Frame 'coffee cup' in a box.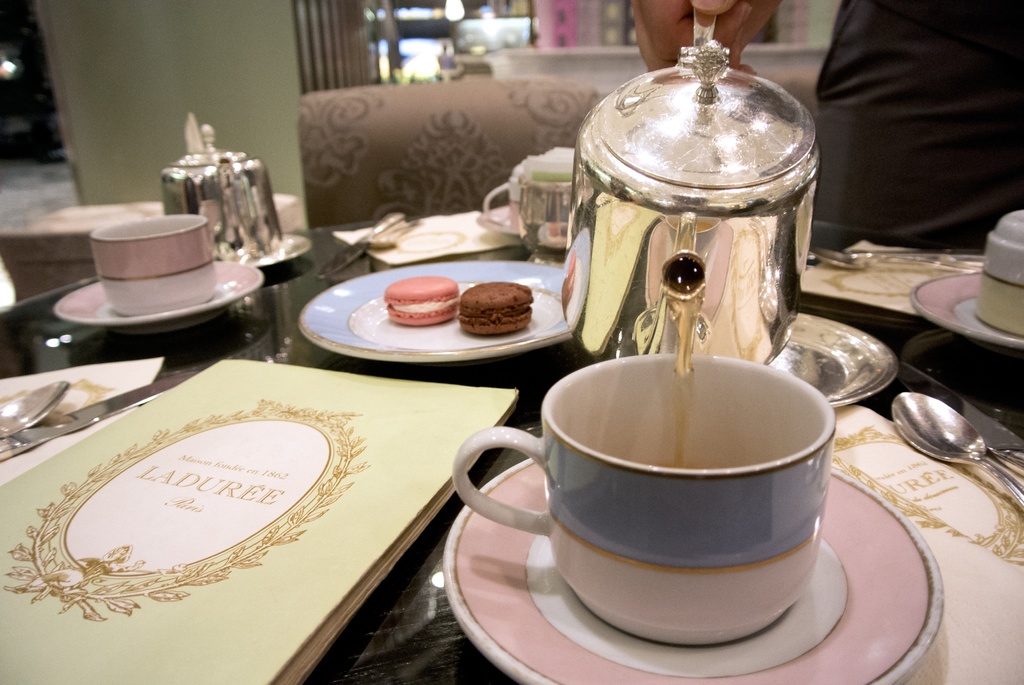
<box>454,351,841,645</box>.
